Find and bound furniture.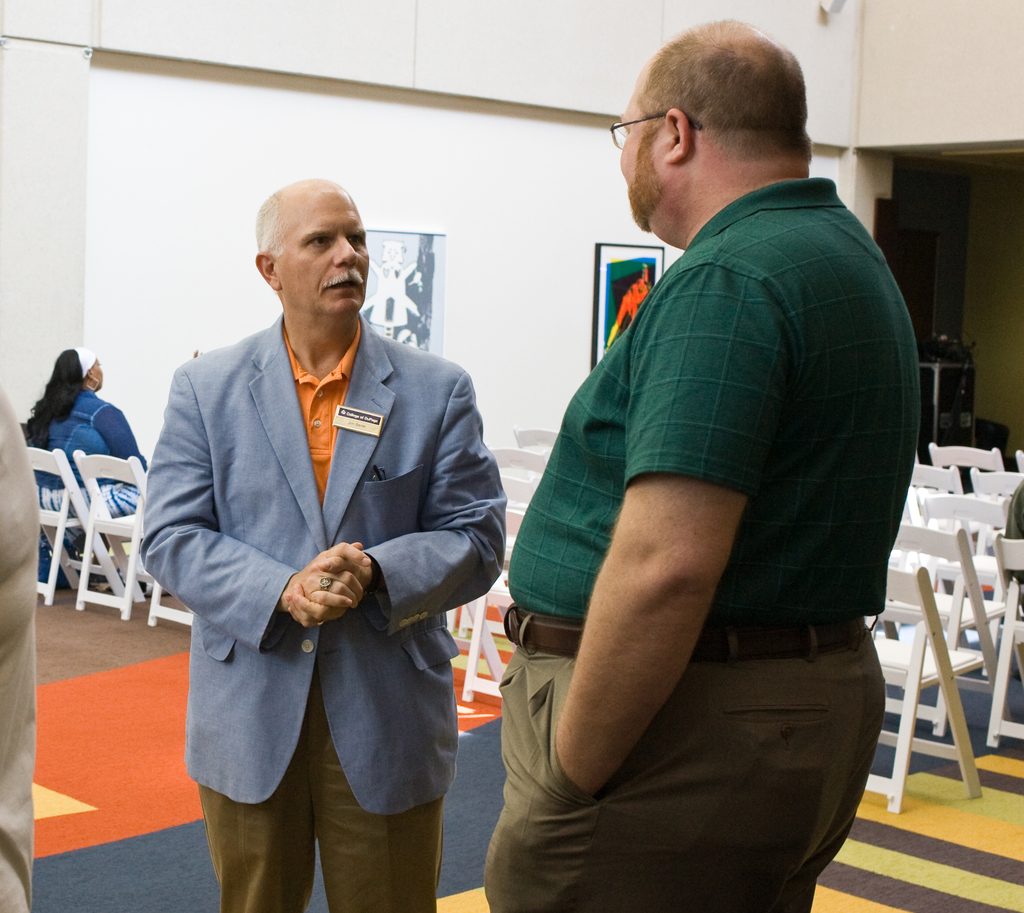
Bound: select_region(511, 428, 559, 460).
